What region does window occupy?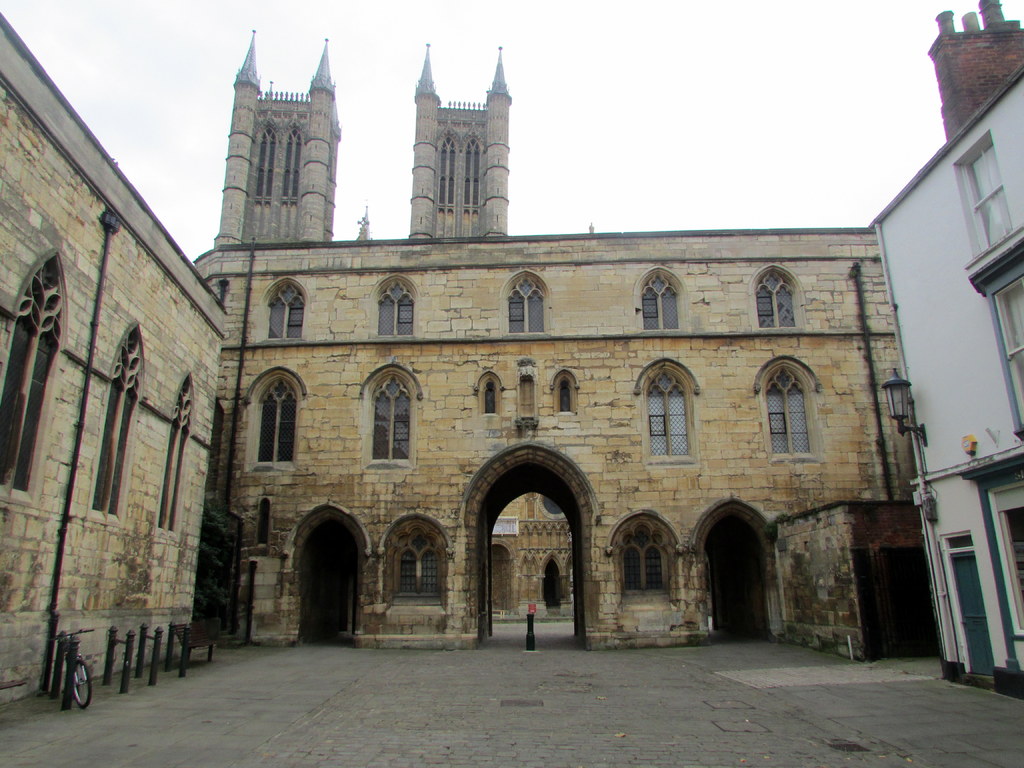
bbox(87, 335, 138, 526).
